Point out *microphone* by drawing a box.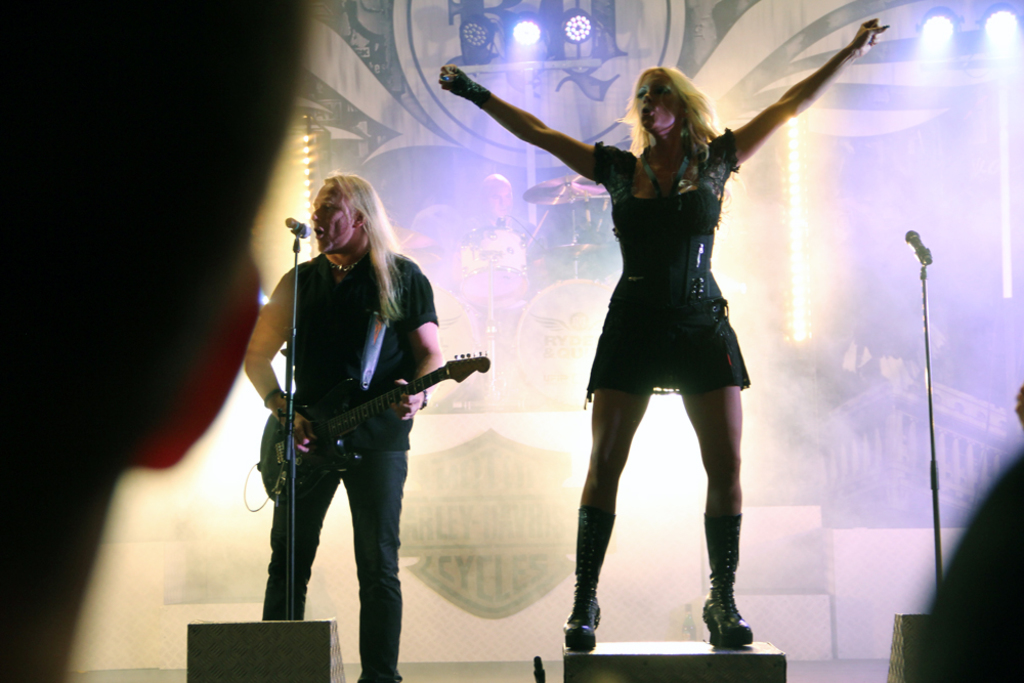
906:229:934:266.
